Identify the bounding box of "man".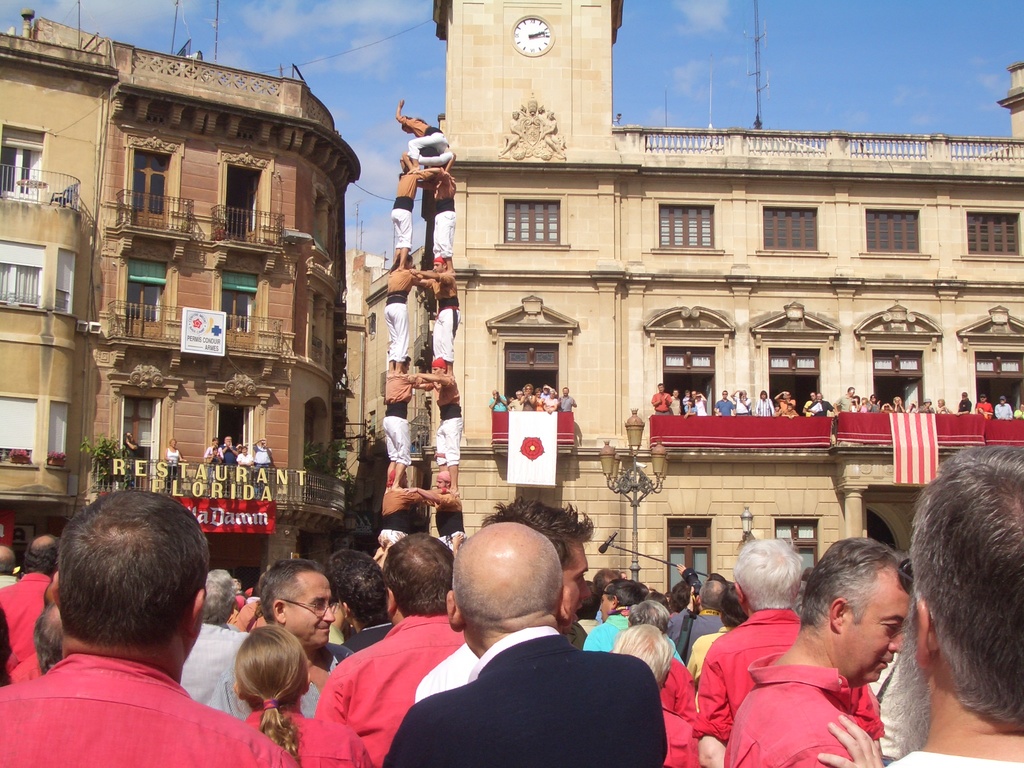
(left=995, top=393, right=1012, bottom=419).
